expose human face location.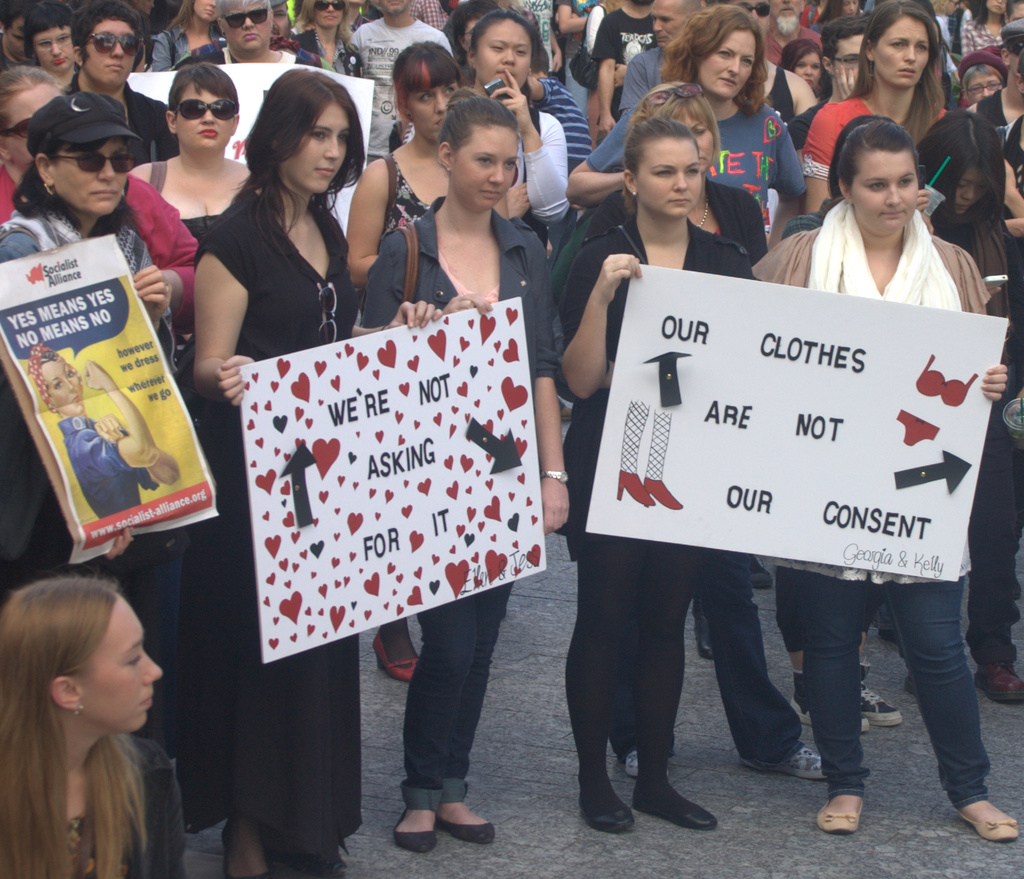
Exposed at box=[380, 0, 412, 12].
